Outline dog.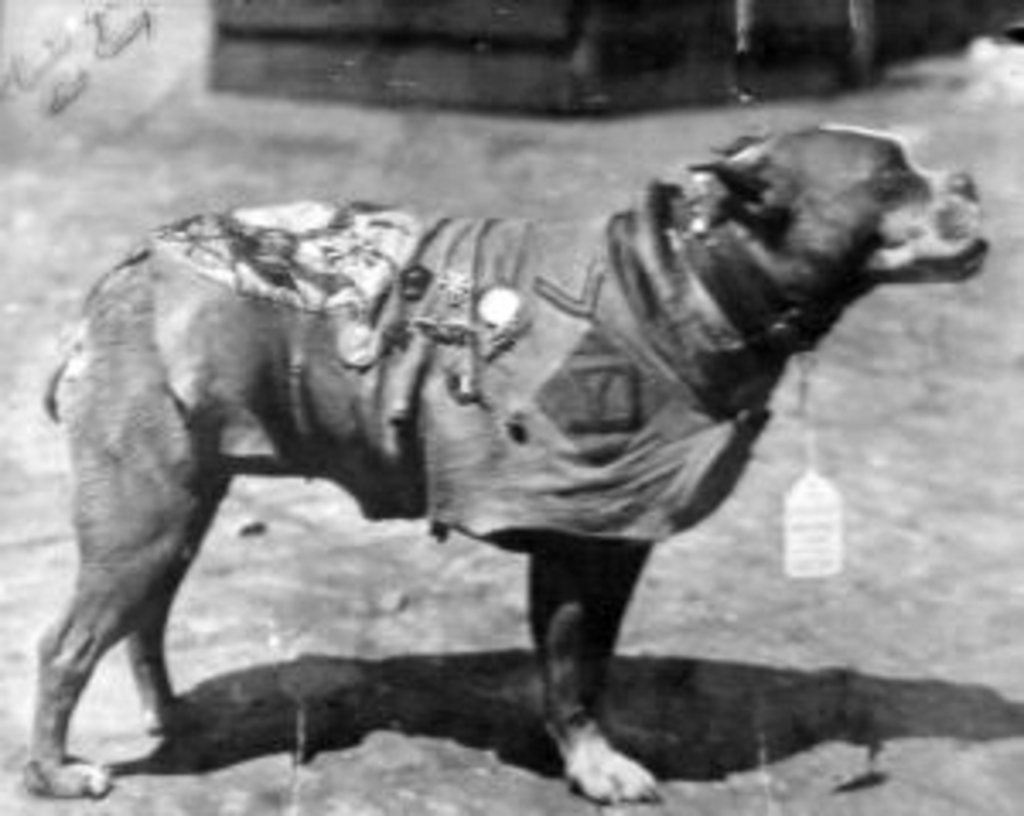
Outline: select_region(17, 119, 993, 806).
